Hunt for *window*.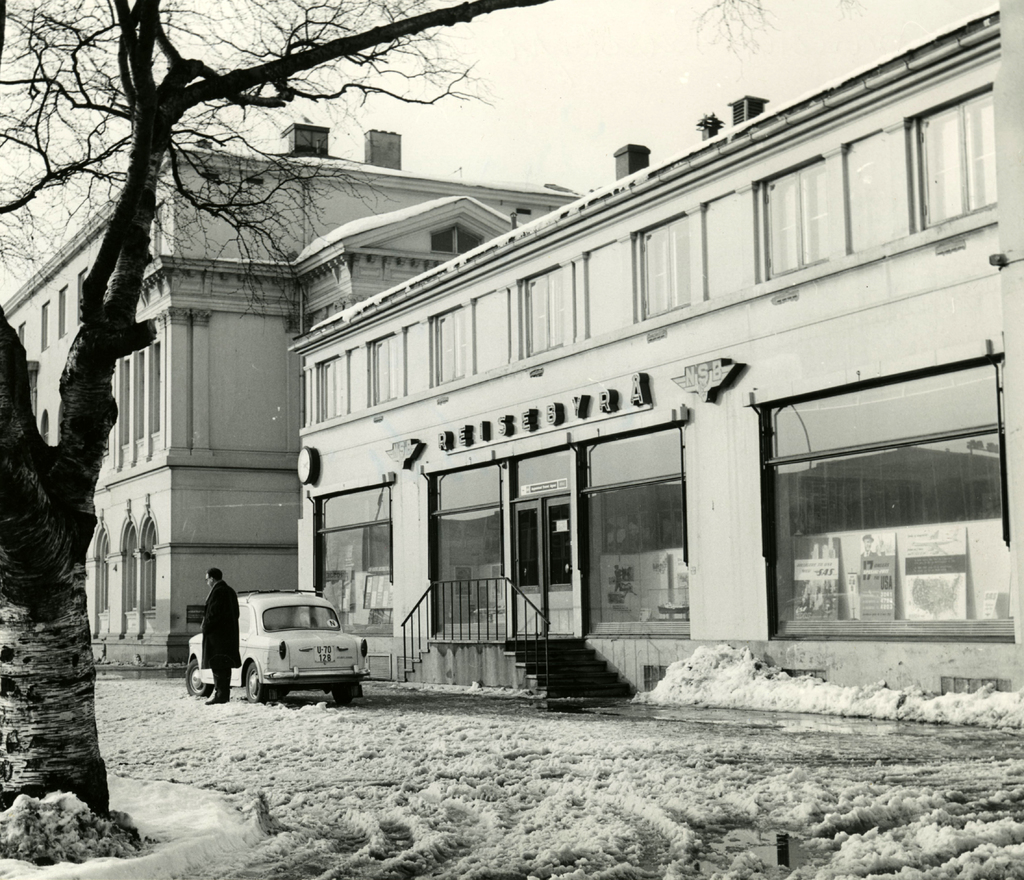
Hunted down at left=913, top=106, right=990, bottom=225.
